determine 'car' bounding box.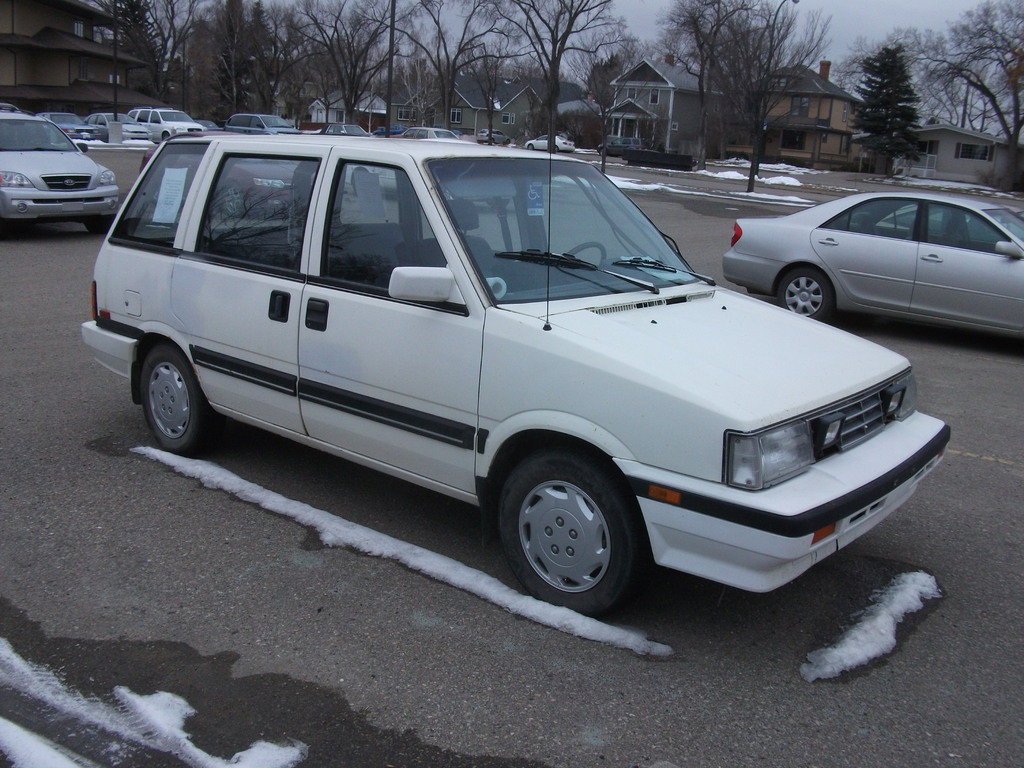
Determined: 341, 165, 511, 213.
